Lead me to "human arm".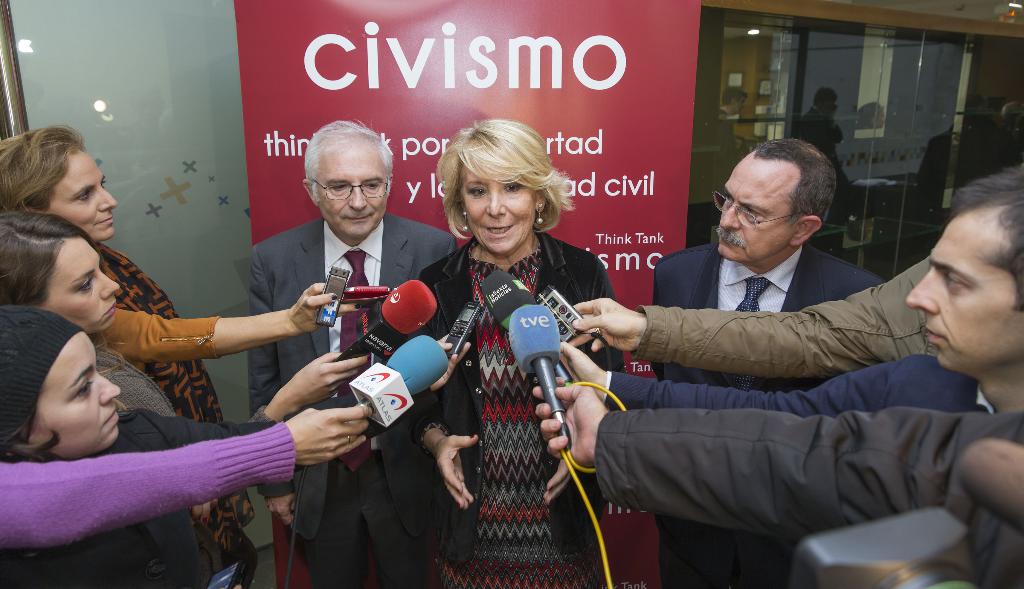
Lead to 0/404/372/551.
